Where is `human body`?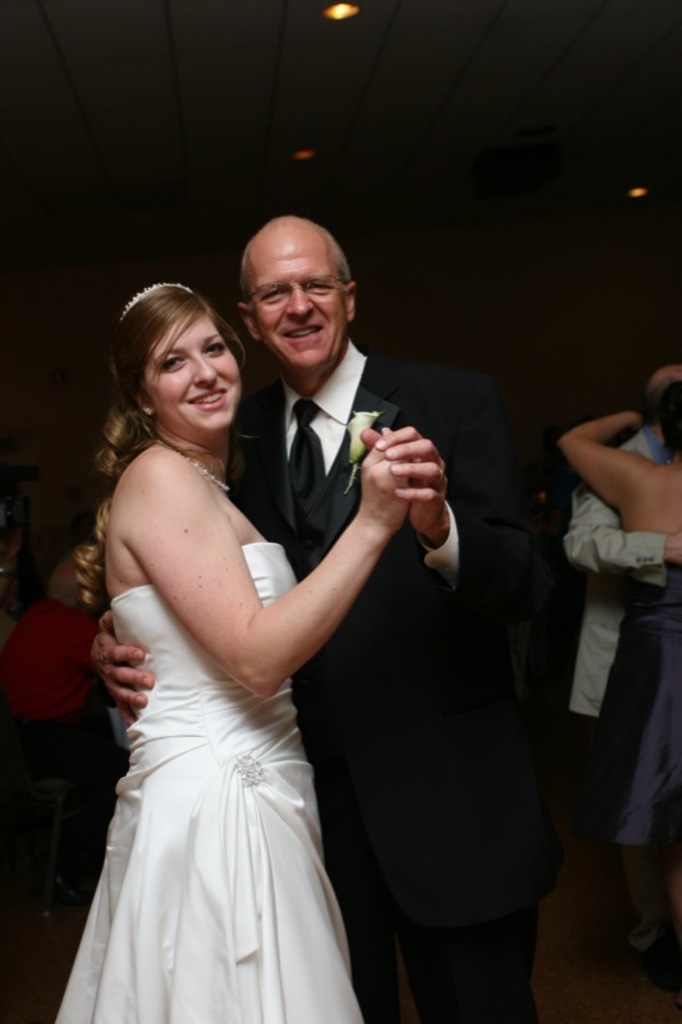
x1=566, y1=347, x2=681, y2=924.
